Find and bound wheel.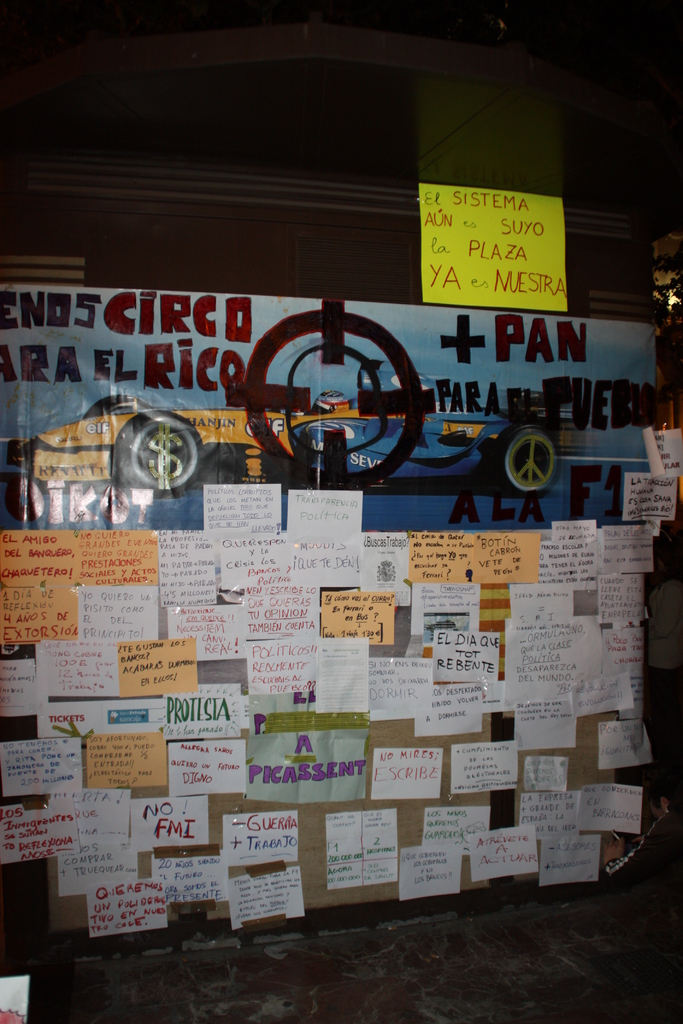
Bound: region(107, 402, 208, 509).
